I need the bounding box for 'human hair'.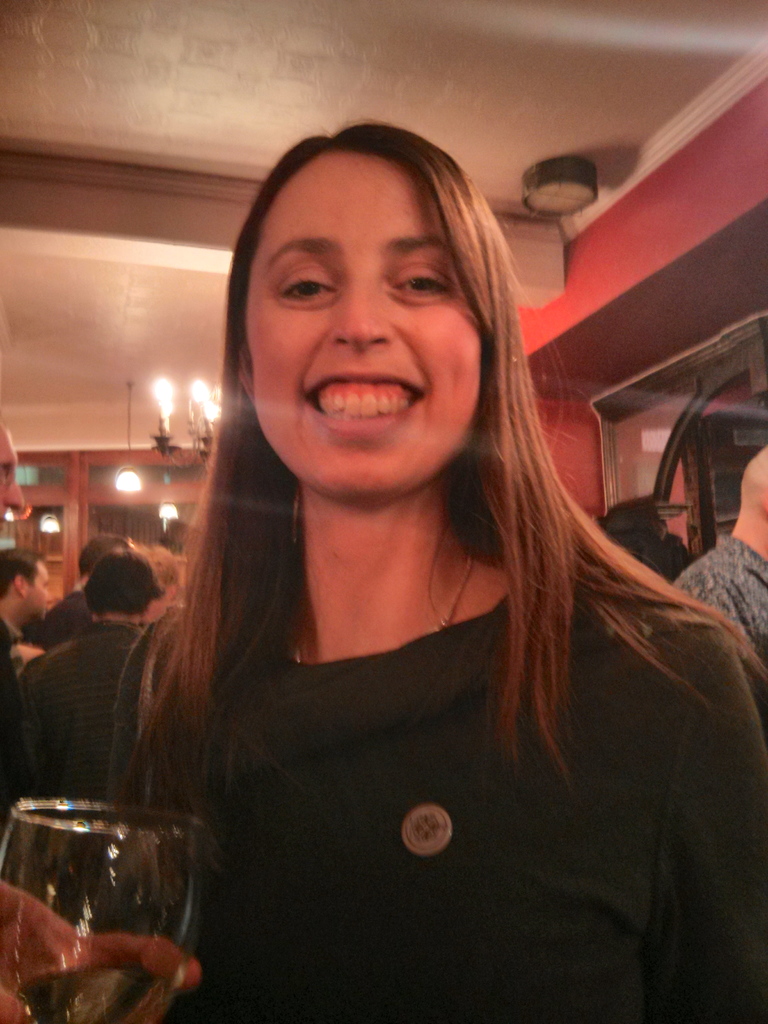
Here it is: box(0, 545, 42, 600).
